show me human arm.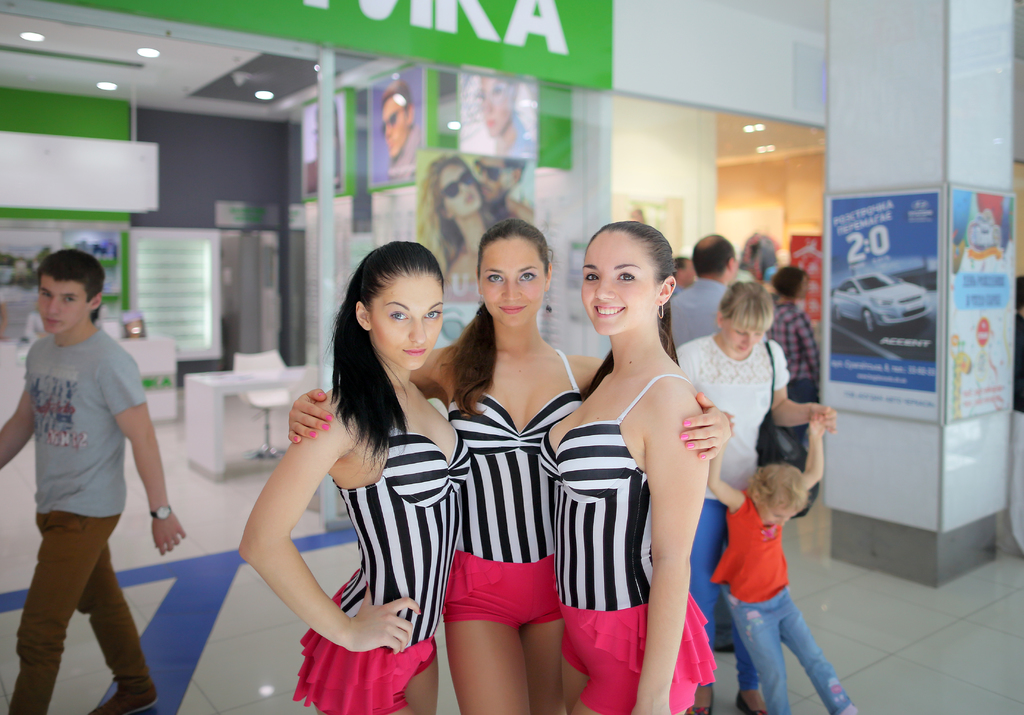
human arm is here: <bbox>796, 414, 833, 492</bbox>.
